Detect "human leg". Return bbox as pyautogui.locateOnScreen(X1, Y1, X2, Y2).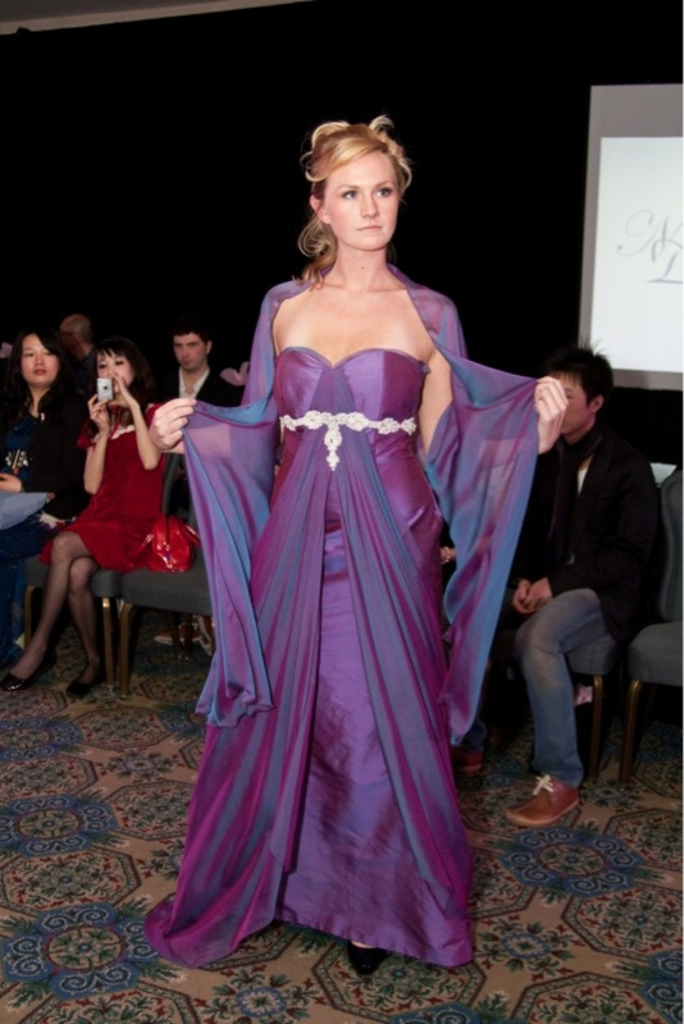
pyautogui.locateOnScreen(0, 486, 58, 548).
